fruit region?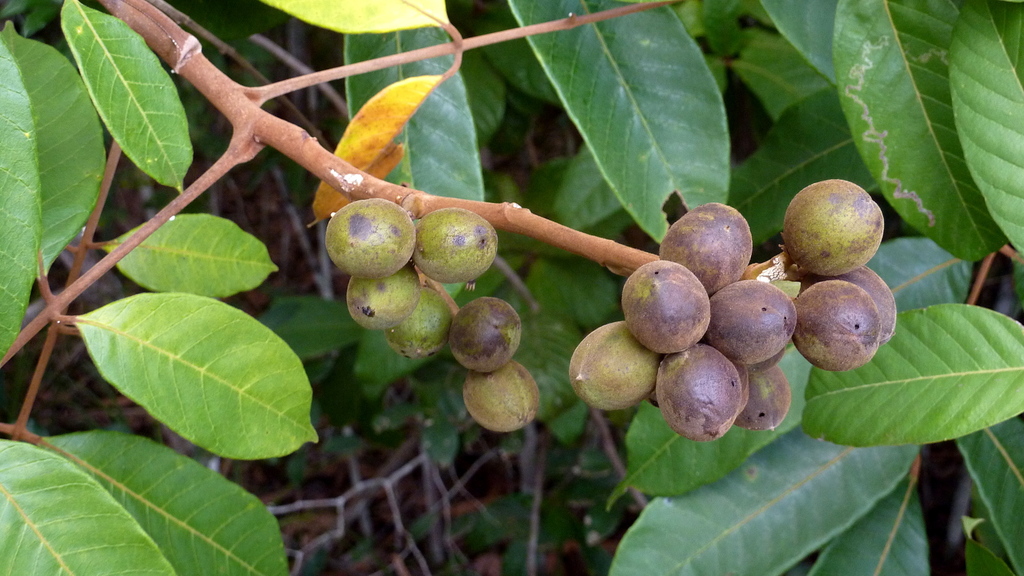
detection(319, 184, 426, 281)
